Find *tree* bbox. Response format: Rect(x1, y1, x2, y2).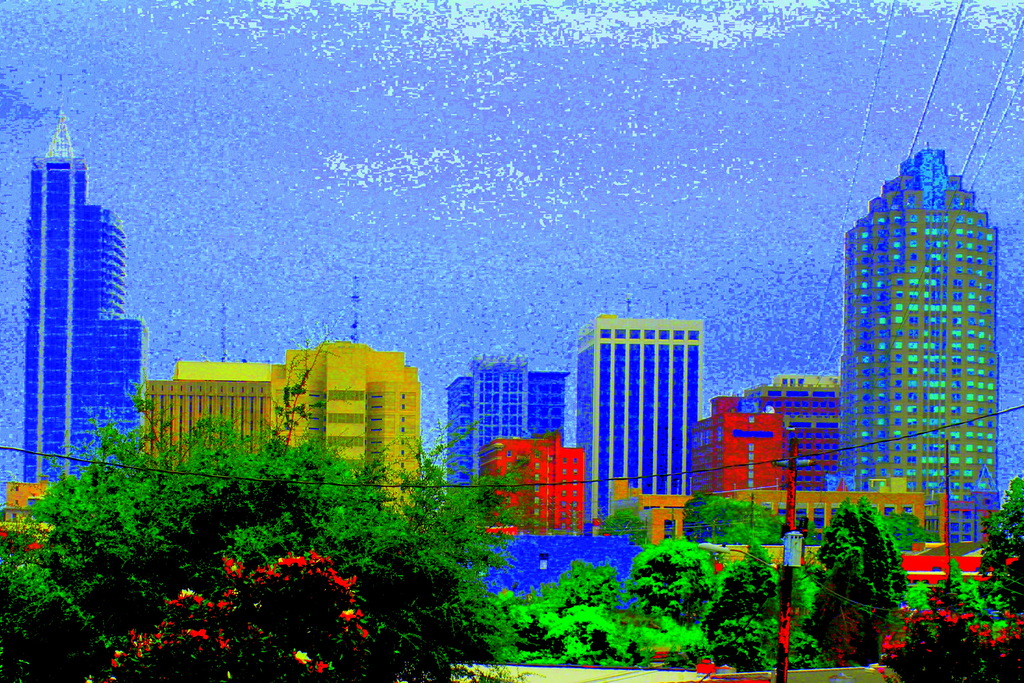
Rect(509, 540, 852, 673).
